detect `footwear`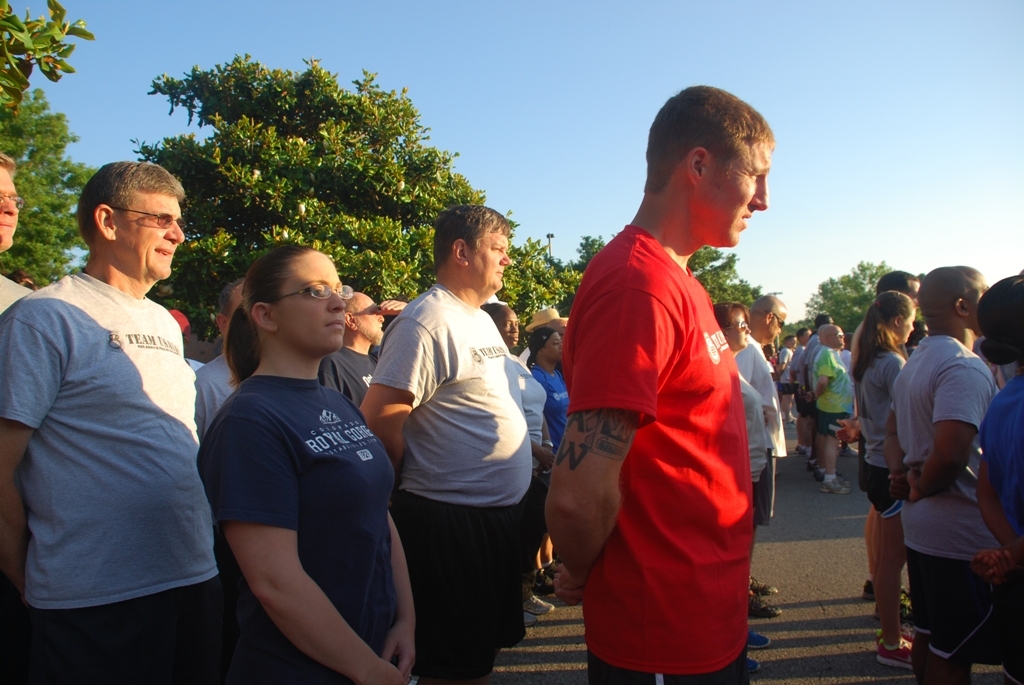
<box>748,575,783,597</box>
